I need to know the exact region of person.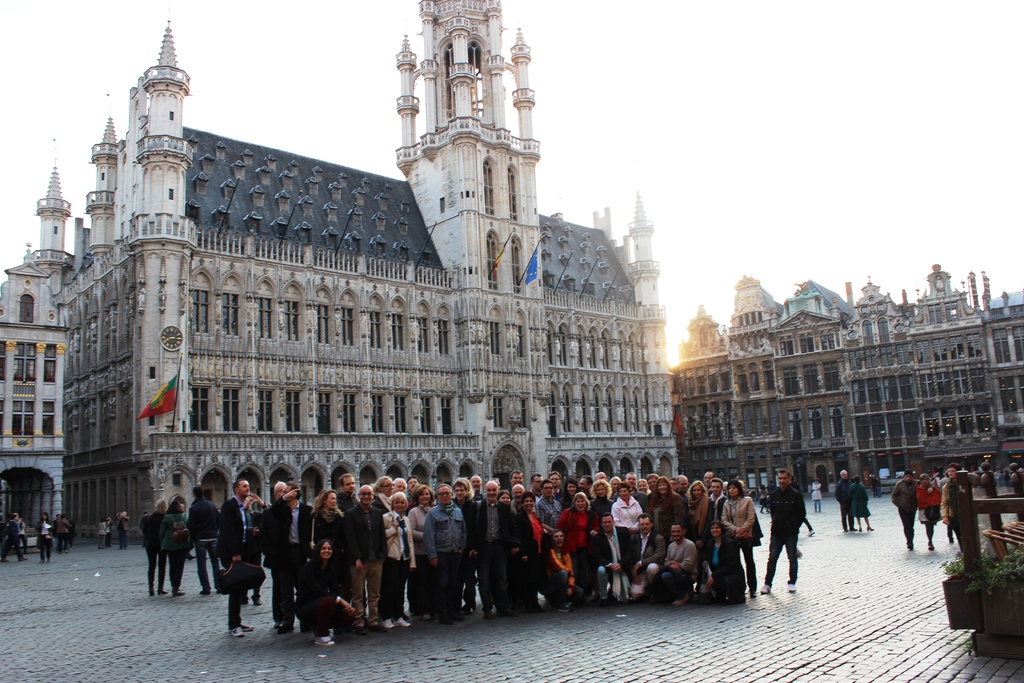
Region: (left=97, top=518, right=104, bottom=549).
